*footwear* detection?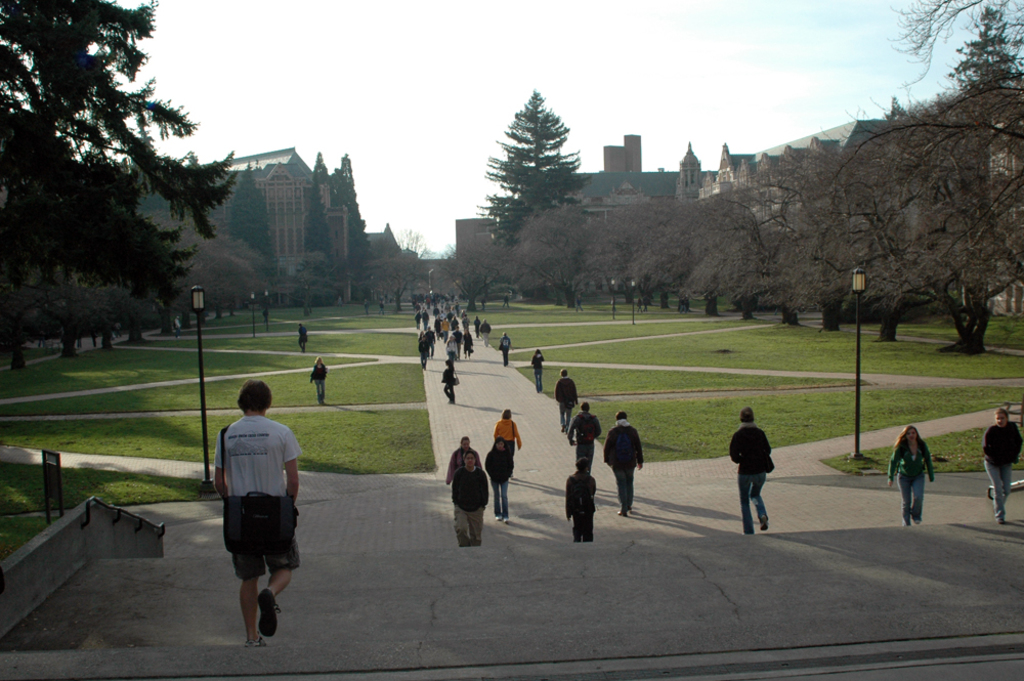
759:516:766:530
